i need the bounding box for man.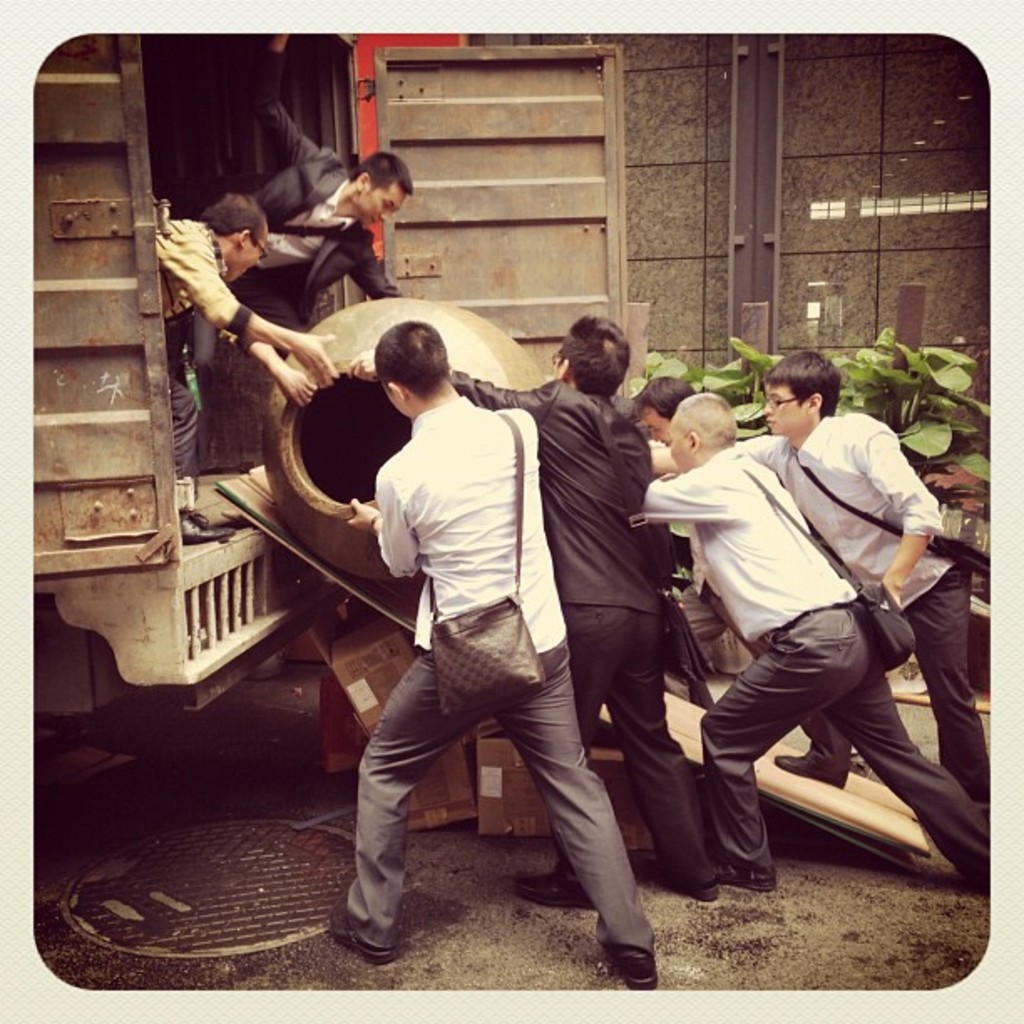
Here it is: crop(730, 351, 997, 842).
